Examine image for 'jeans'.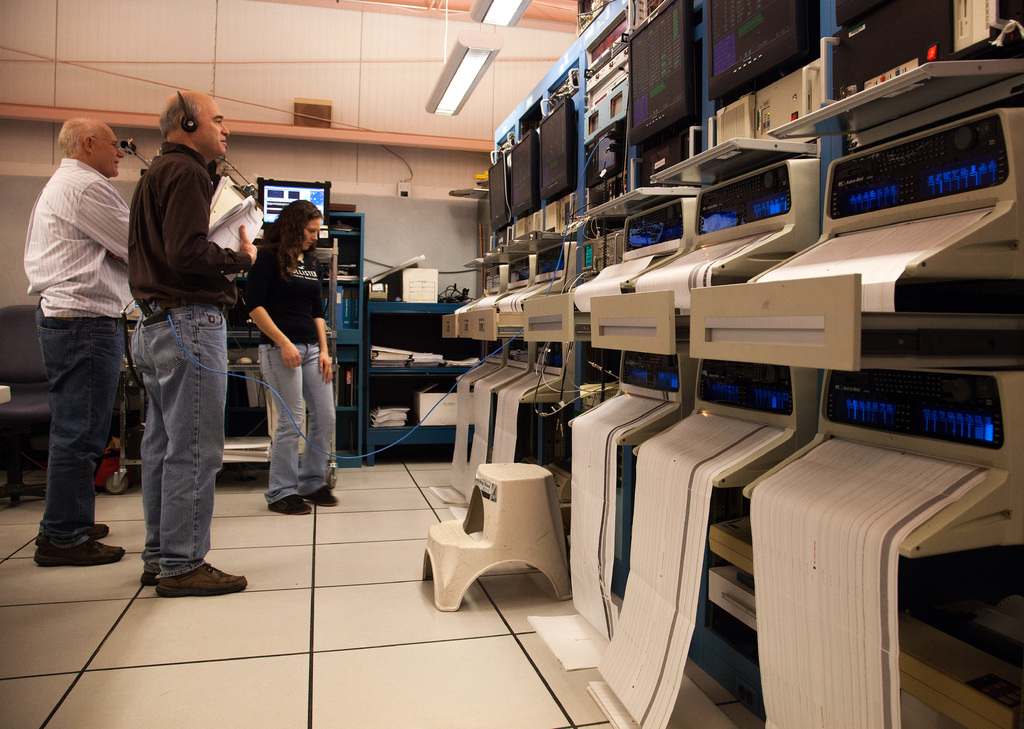
Examination result: bbox(26, 309, 122, 570).
